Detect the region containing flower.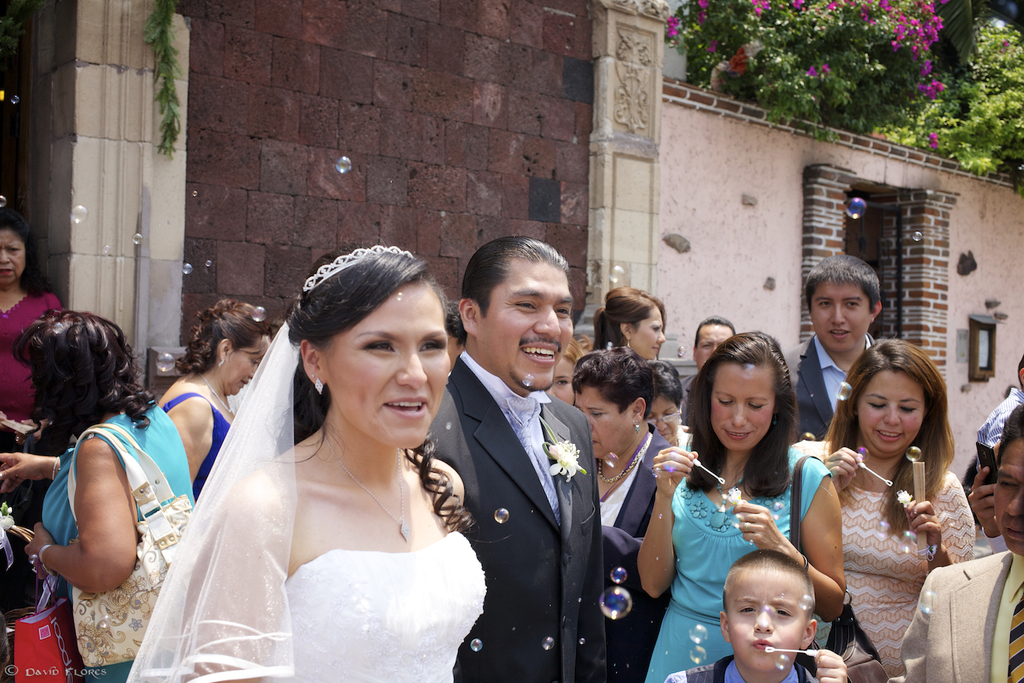
locate(912, 75, 944, 104).
